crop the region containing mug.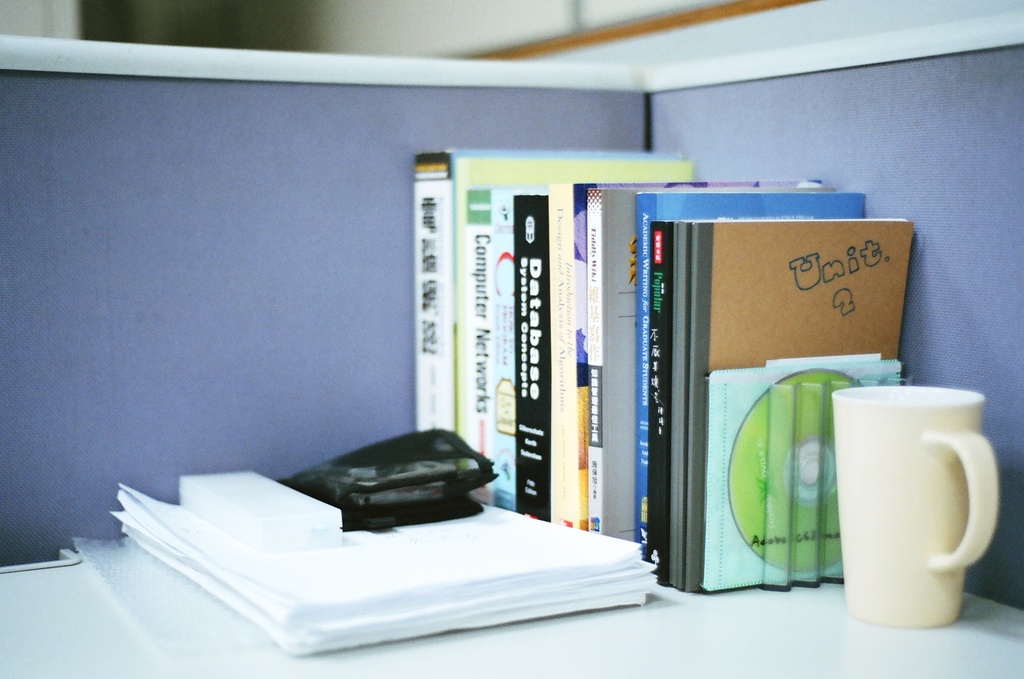
Crop region: select_region(830, 385, 1001, 627).
